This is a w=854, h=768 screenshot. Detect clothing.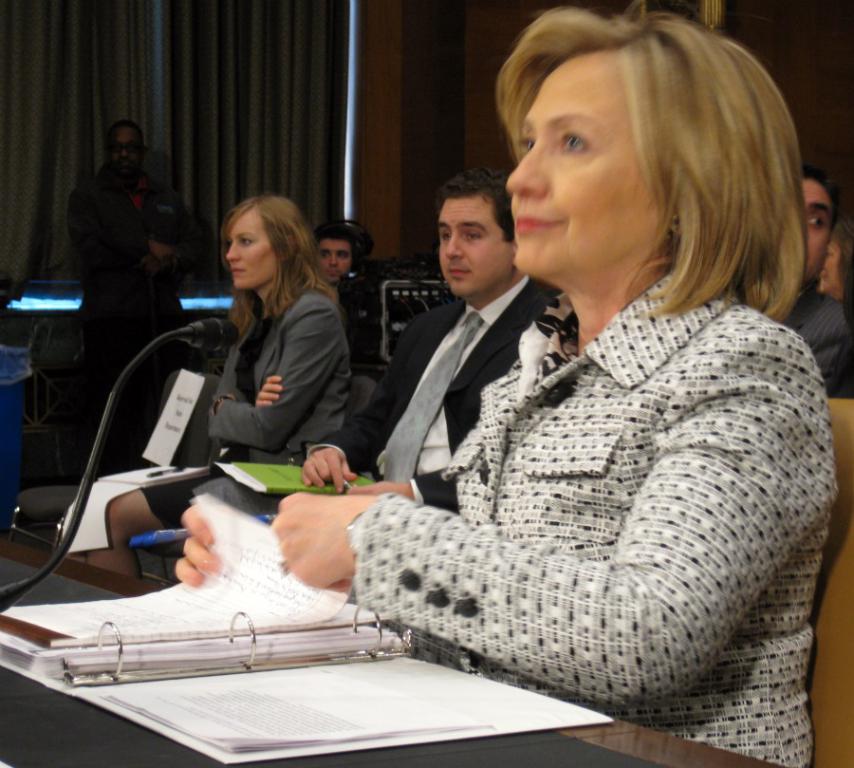
BBox(190, 270, 562, 513).
